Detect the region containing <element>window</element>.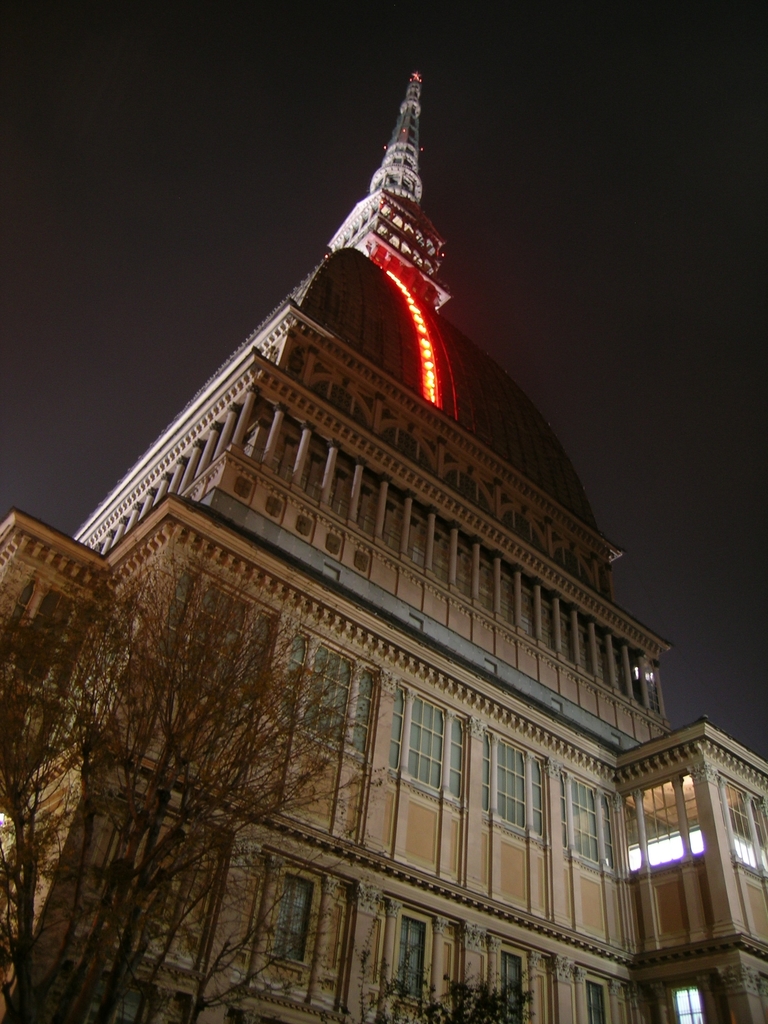
(x1=313, y1=643, x2=365, y2=736).
